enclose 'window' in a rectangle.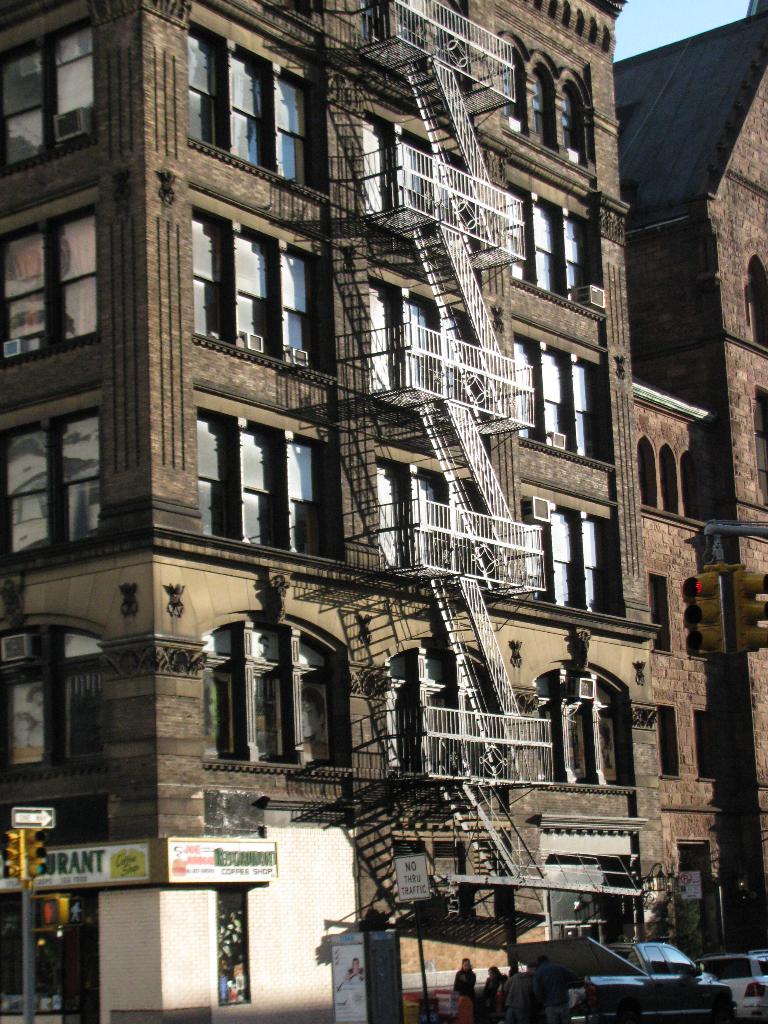
x1=509, y1=332, x2=600, y2=454.
